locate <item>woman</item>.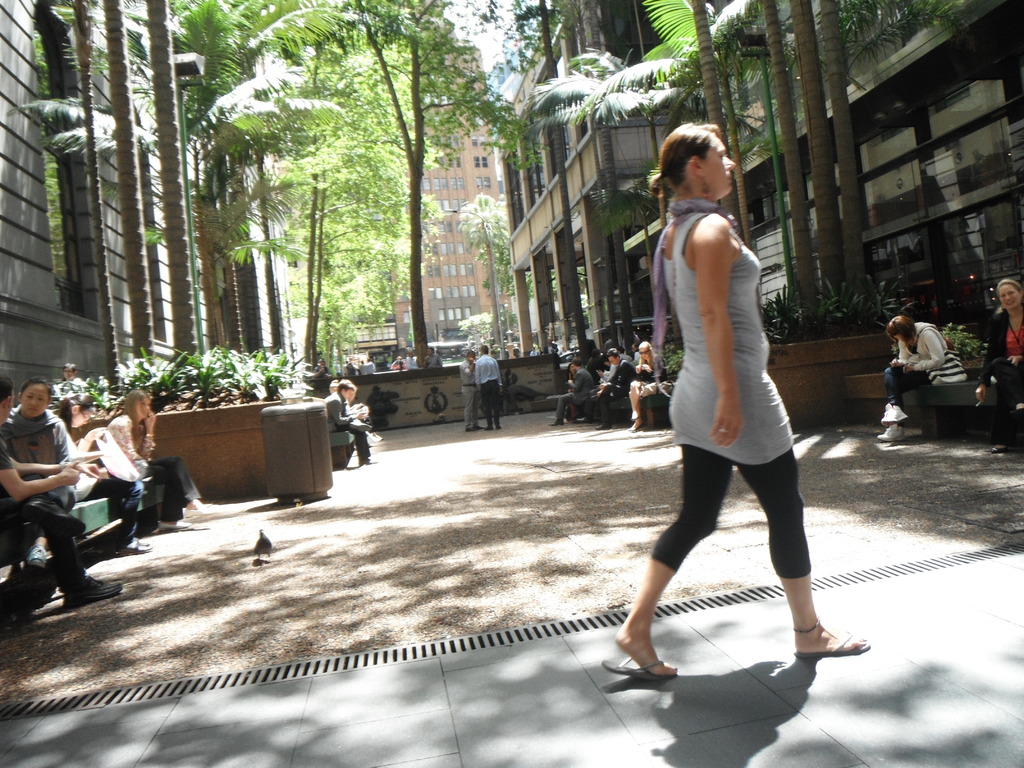
Bounding box: x1=0, y1=373, x2=98, y2=566.
